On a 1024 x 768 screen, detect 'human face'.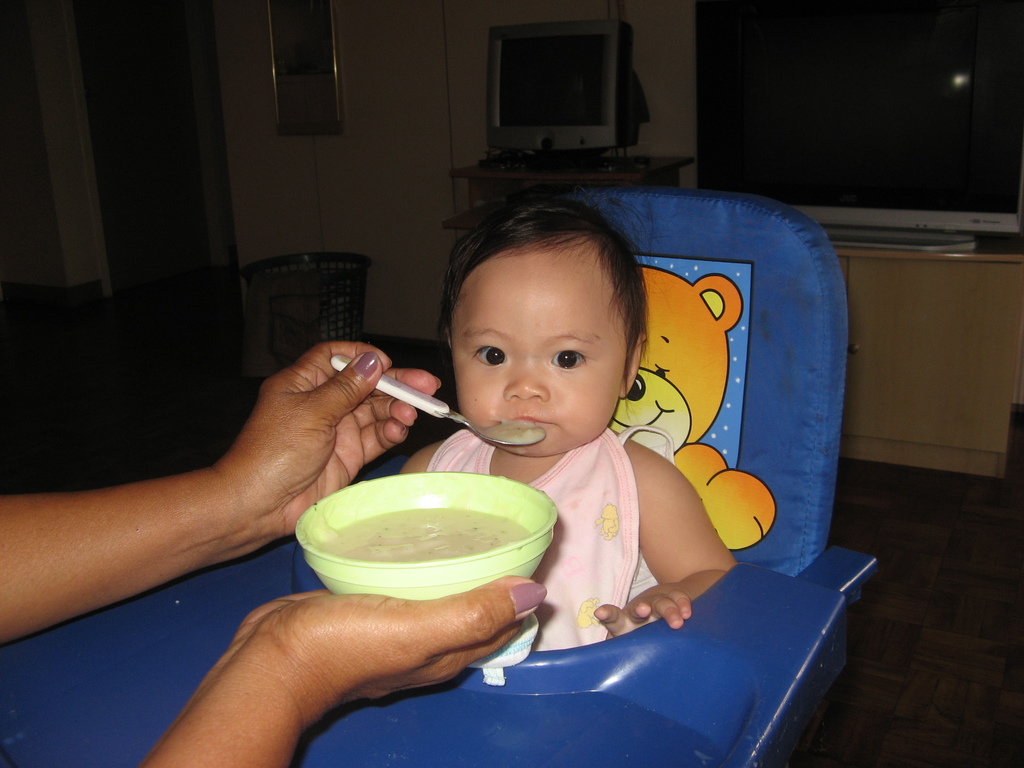
451,248,625,458.
